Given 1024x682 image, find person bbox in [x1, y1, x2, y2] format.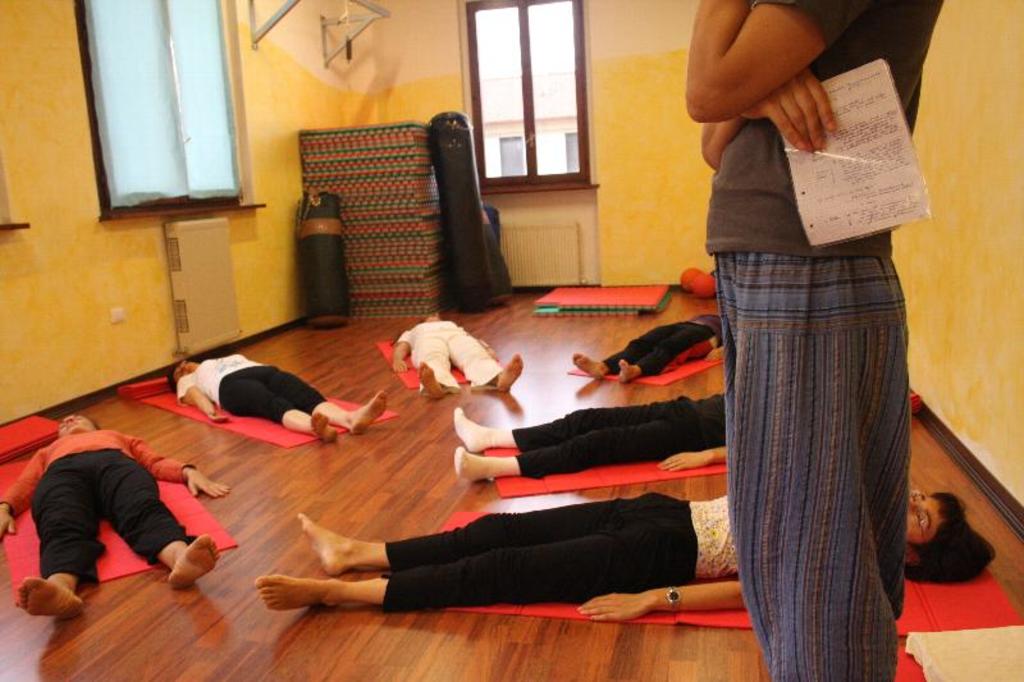
[572, 313, 727, 388].
